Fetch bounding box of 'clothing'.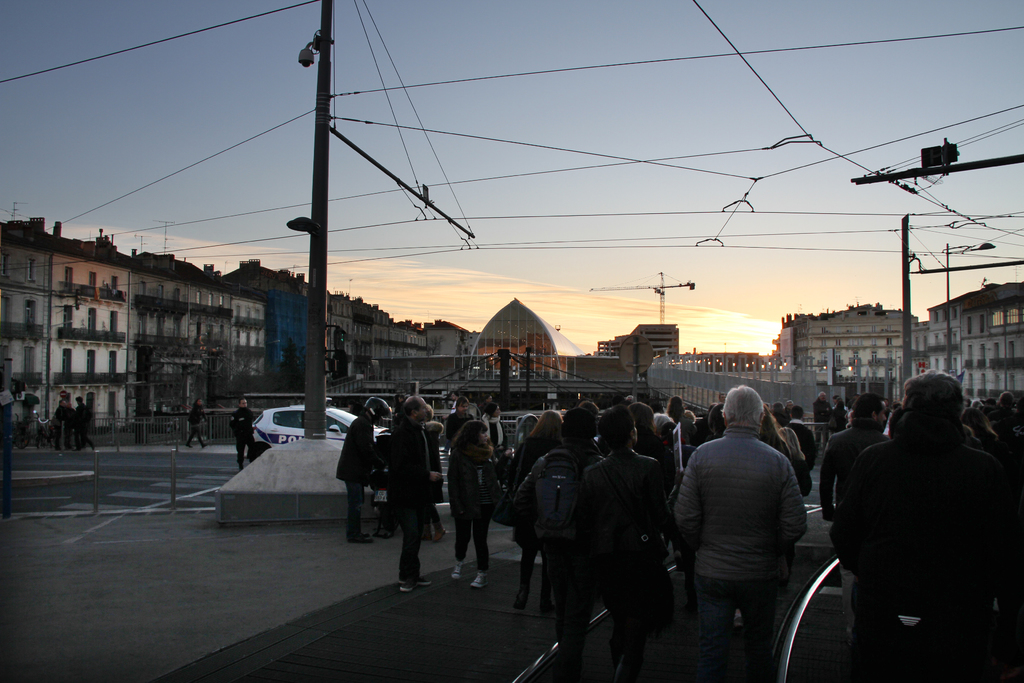
Bbox: bbox=[477, 415, 503, 444].
